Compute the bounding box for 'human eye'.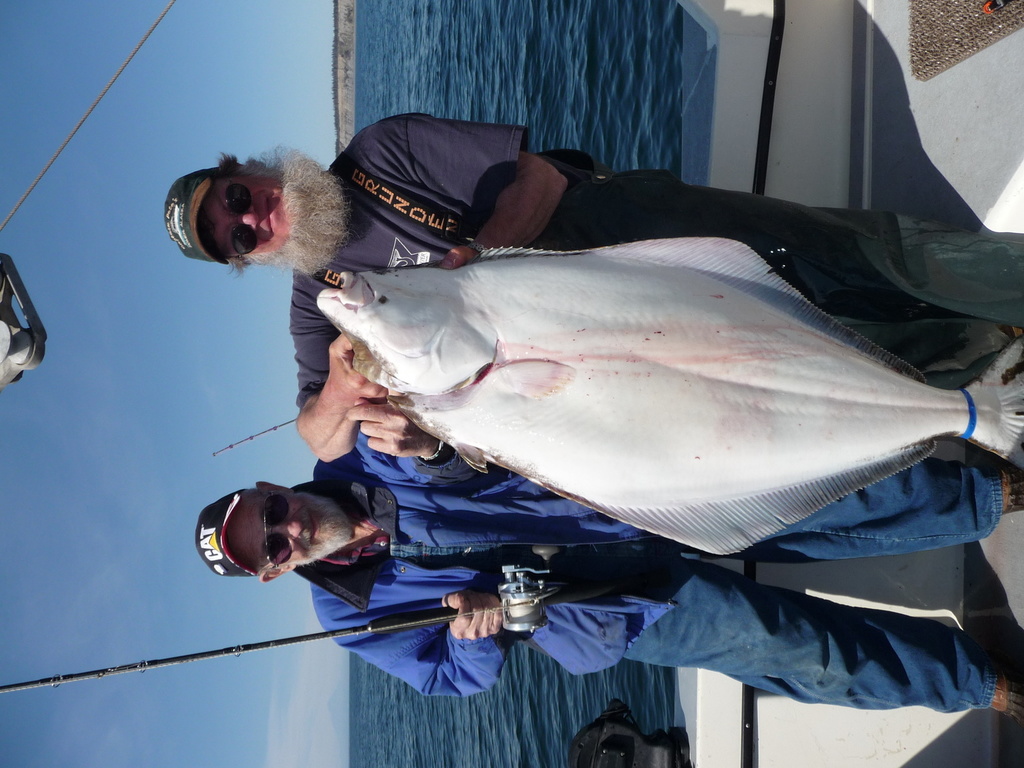
bbox=(267, 536, 281, 560).
